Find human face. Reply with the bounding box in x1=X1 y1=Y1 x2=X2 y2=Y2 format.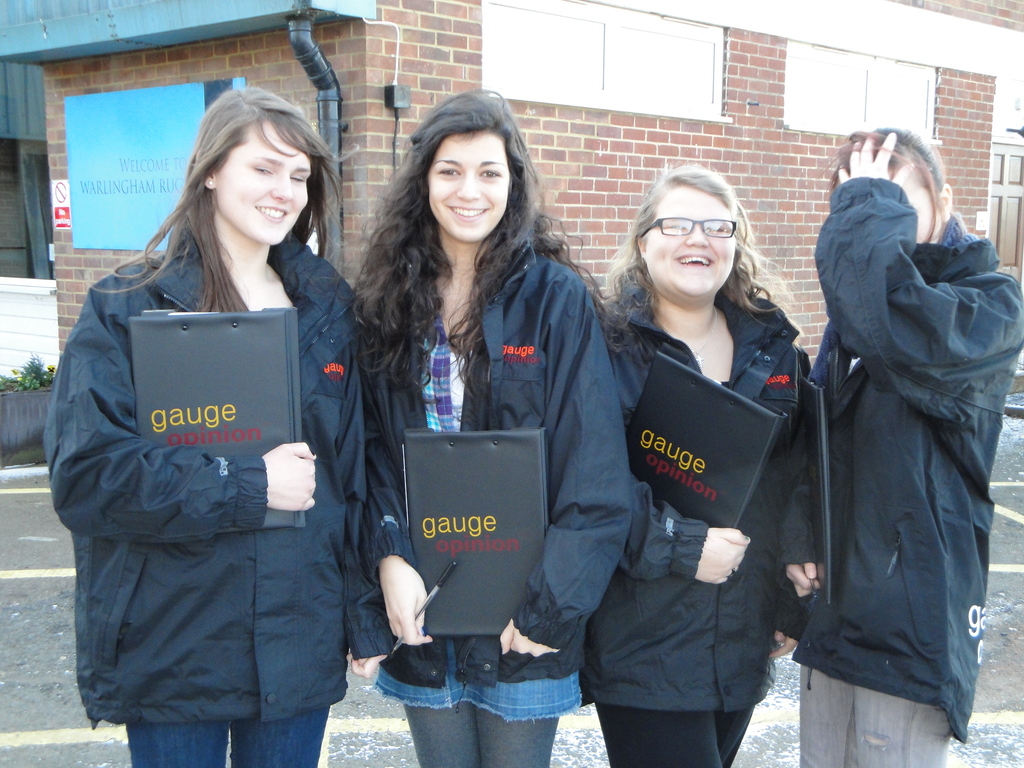
x1=643 y1=182 x2=737 y2=300.
